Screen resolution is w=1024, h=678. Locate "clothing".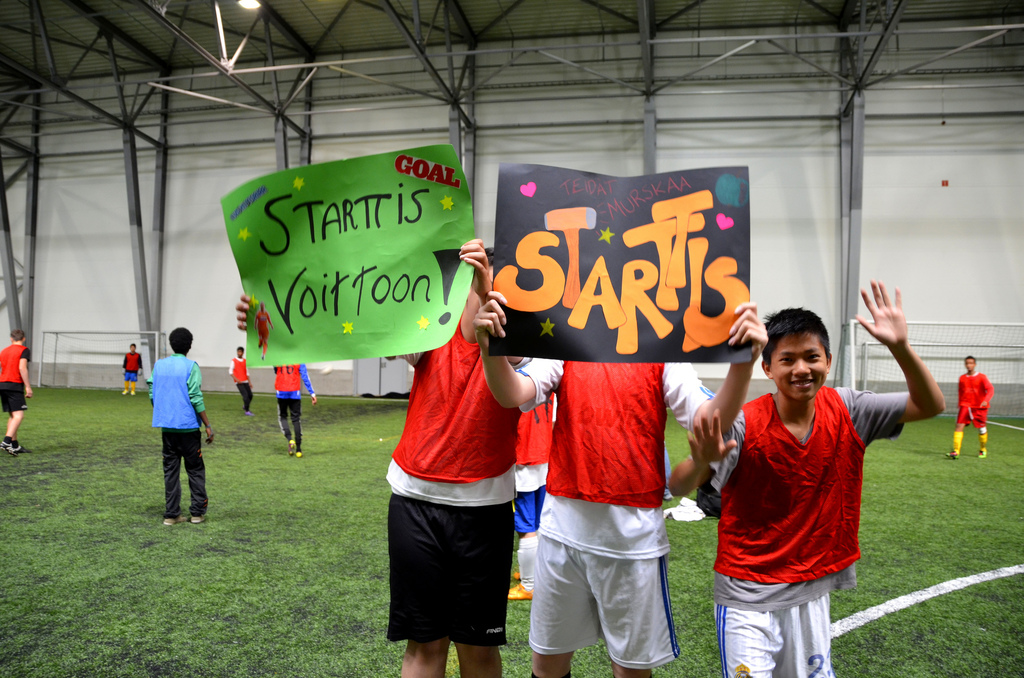
bbox=[0, 344, 33, 414].
